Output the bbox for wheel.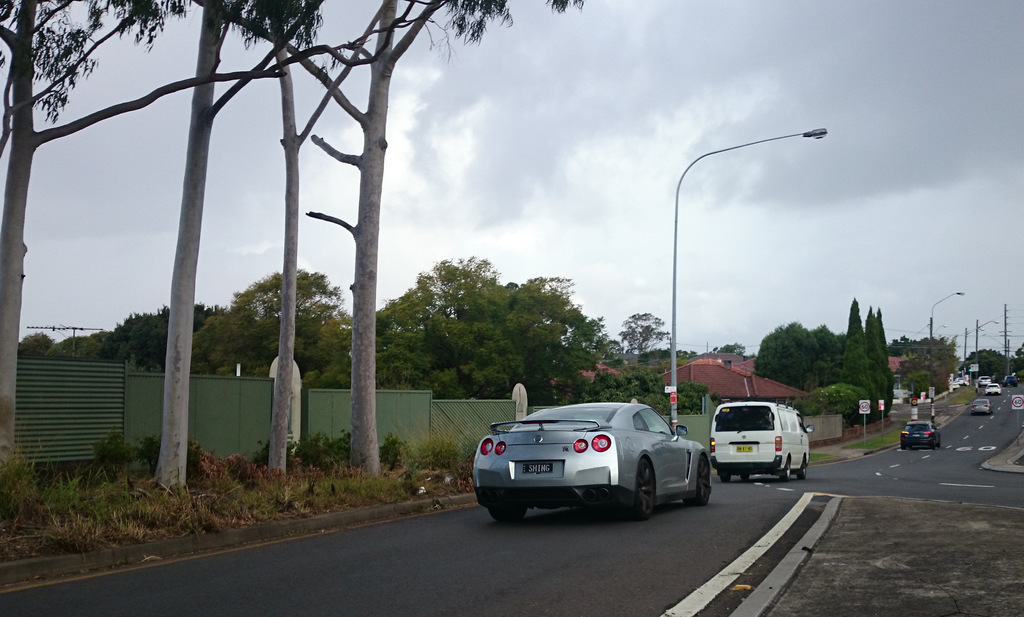
locate(688, 456, 713, 507).
